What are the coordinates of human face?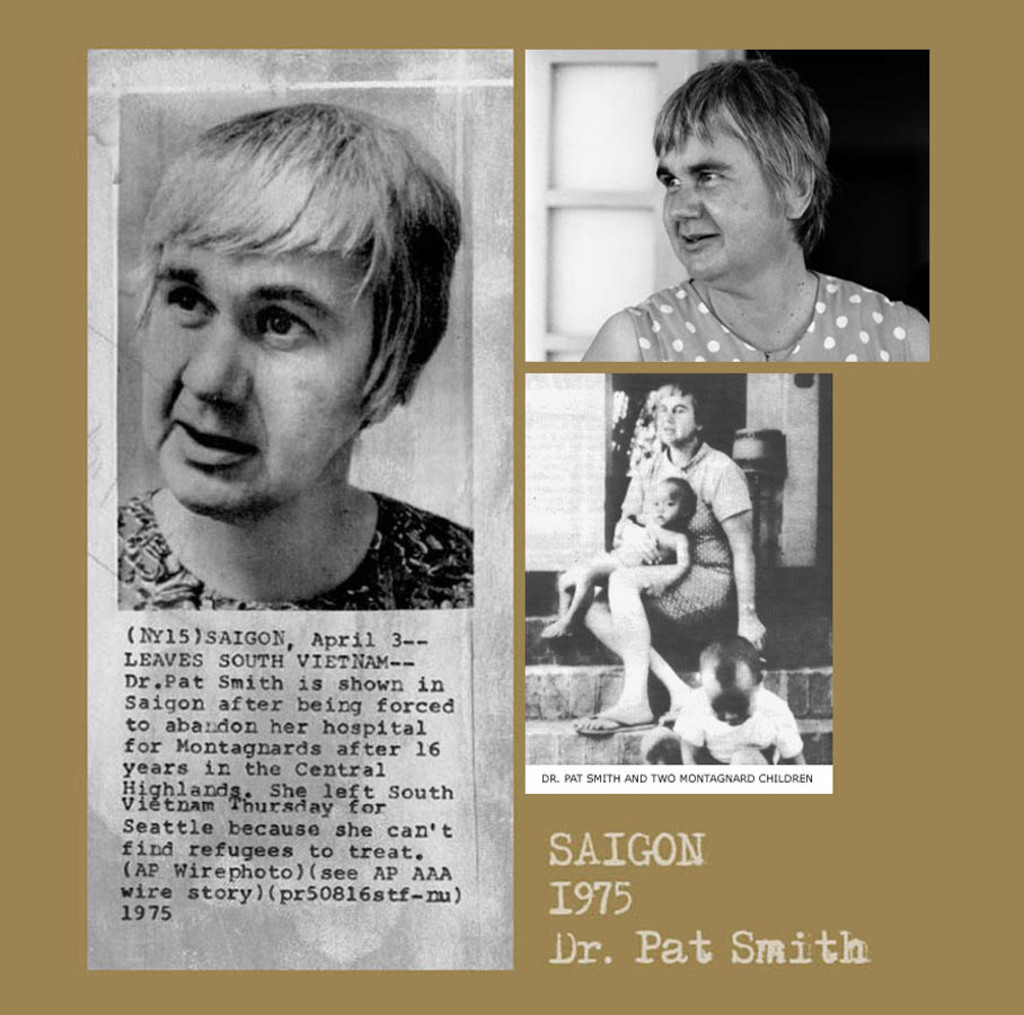
(x1=697, y1=674, x2=756, y2=726).
